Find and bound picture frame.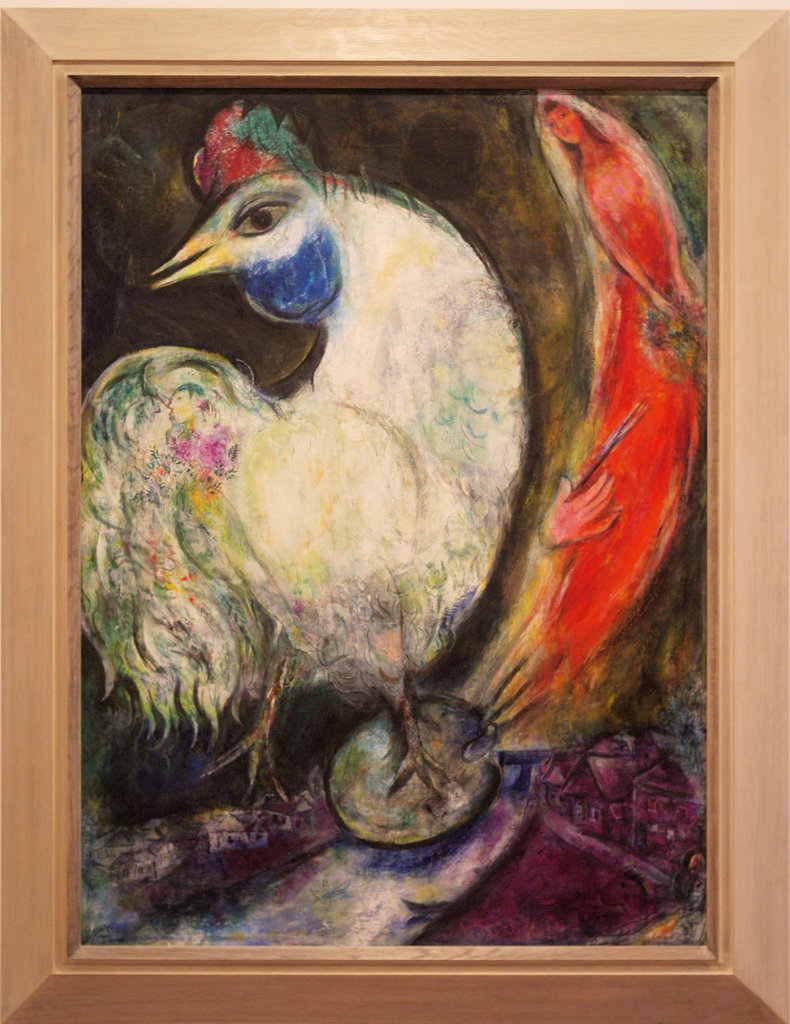
Bound: BBox(3, 0, 789, 1023).
